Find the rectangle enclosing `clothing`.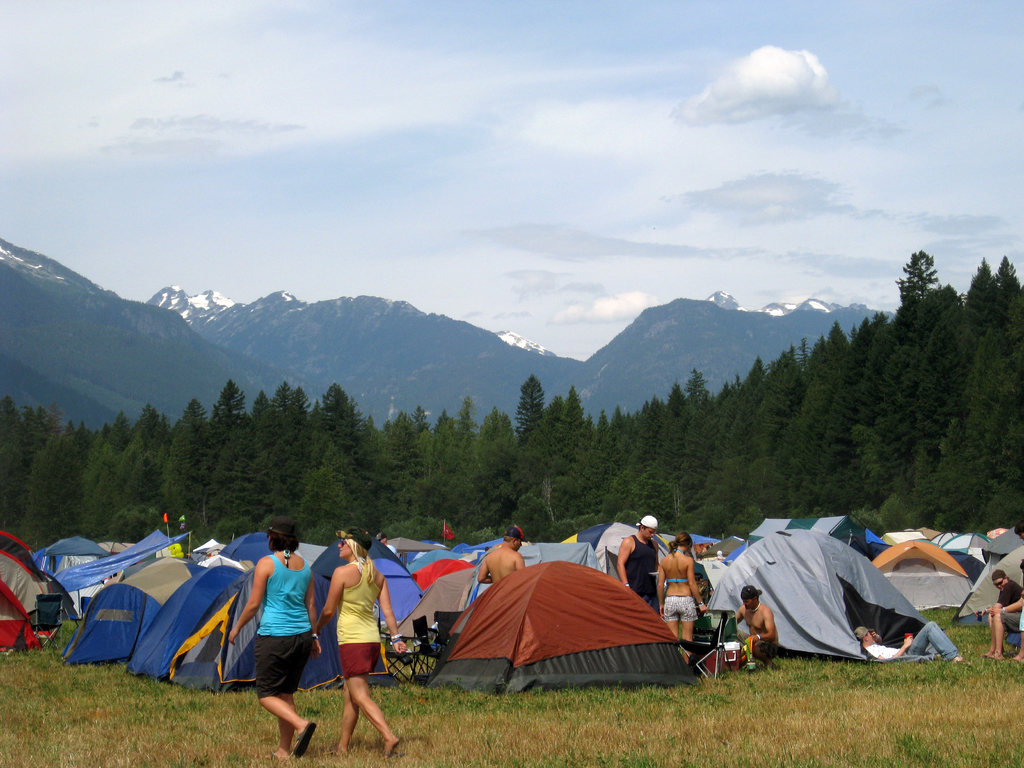
rect(995, 579, 1023, 636).
